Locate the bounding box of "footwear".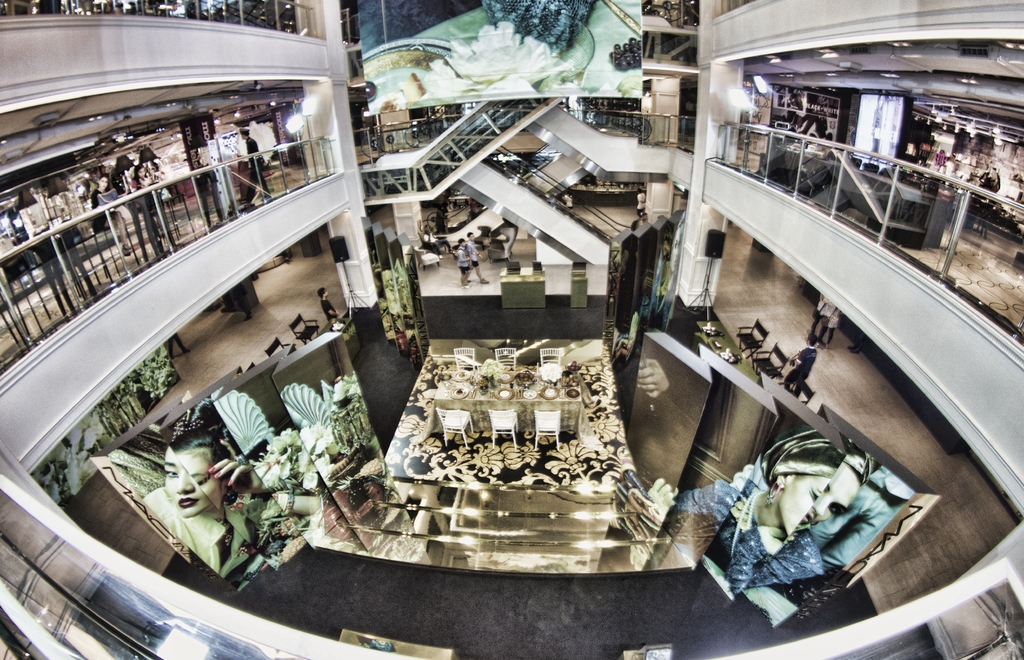
Bounding box: <region>479, 278, 490, 283</region>.
